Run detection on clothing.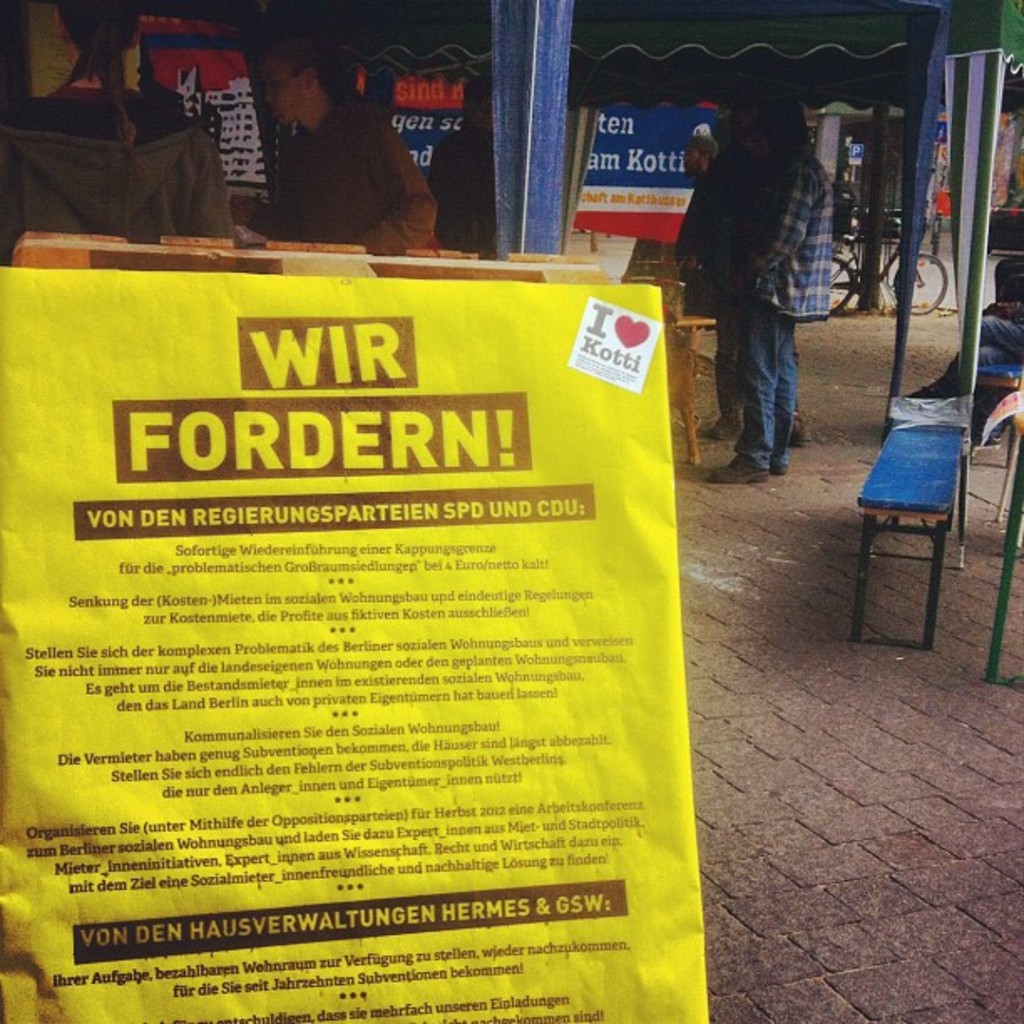
Result: x1=718, y1=129, x2=833, y2=472.
